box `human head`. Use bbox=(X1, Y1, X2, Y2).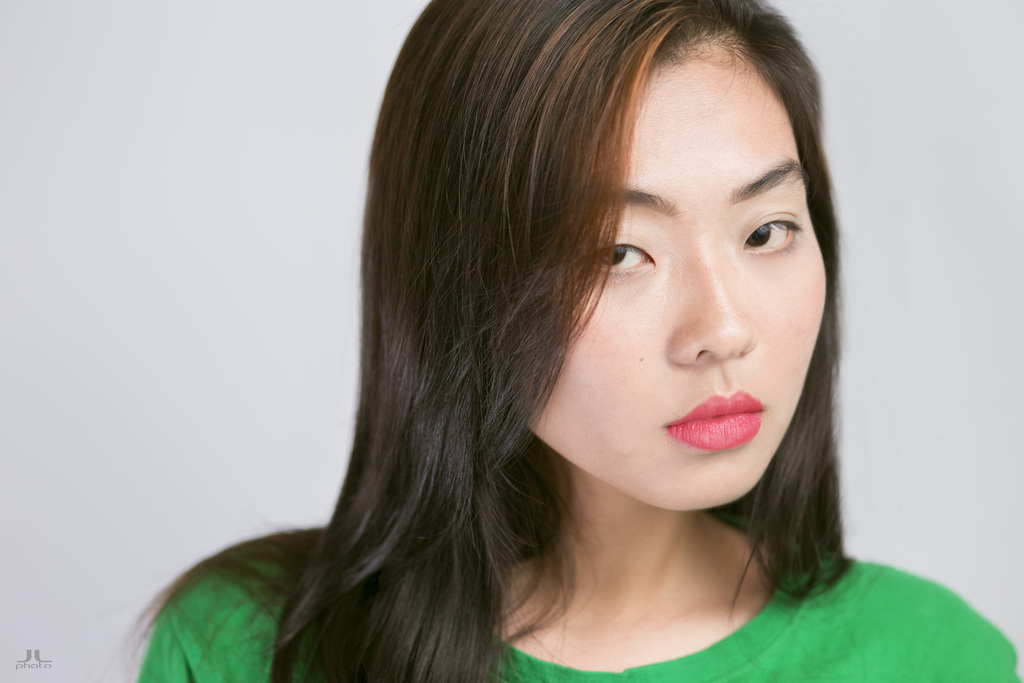
bbox=(413, 3, 841, 498).
